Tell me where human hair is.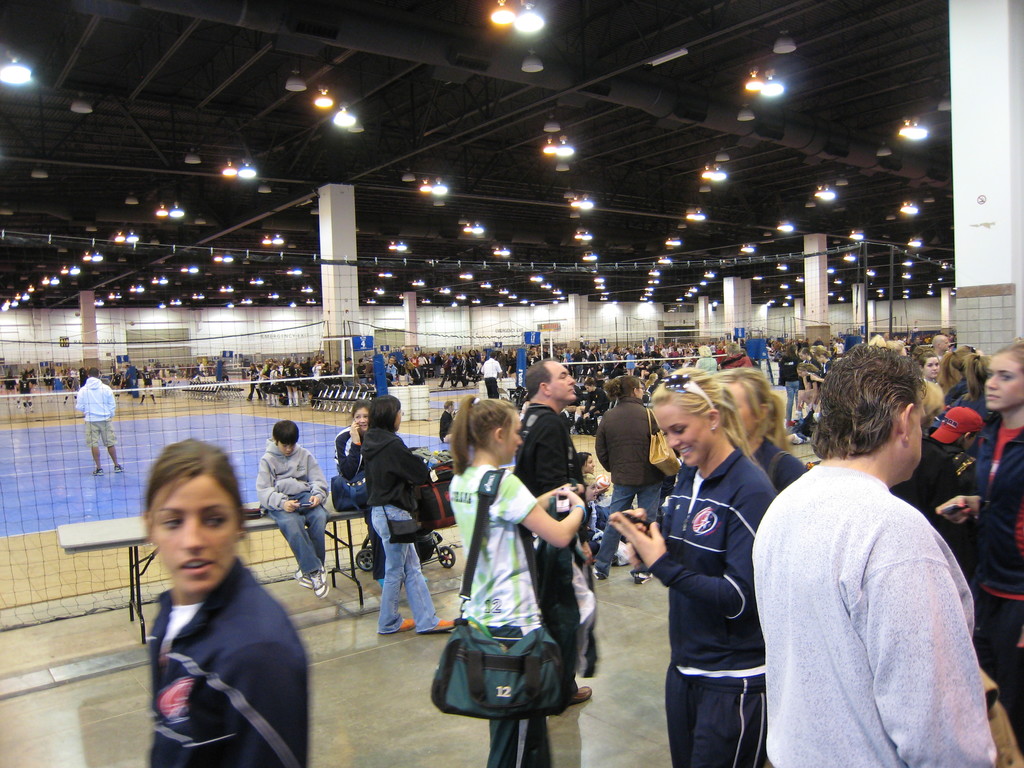
human hair is at <region>222, 360, 227, 363</region>.
